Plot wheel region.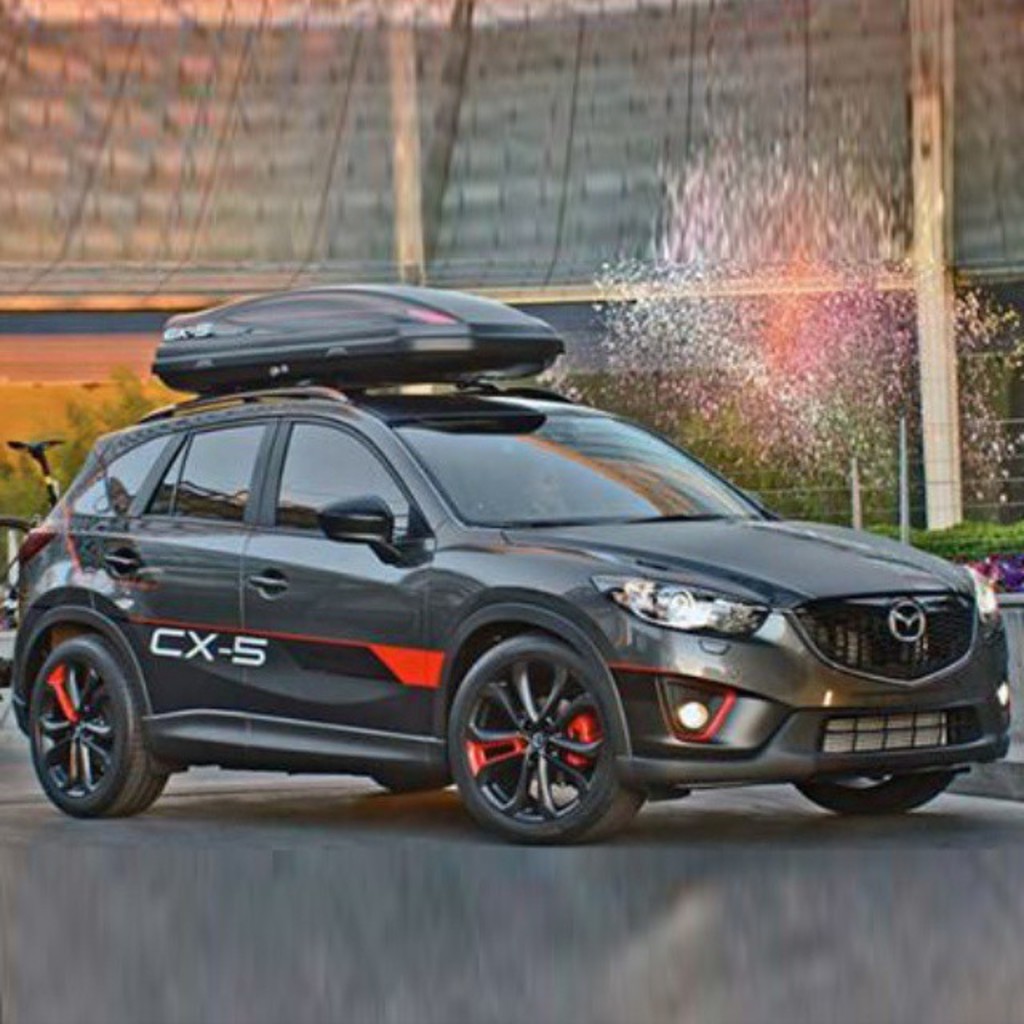
Plotted at <bbox>448, 629, 653, 846</bbox>.
